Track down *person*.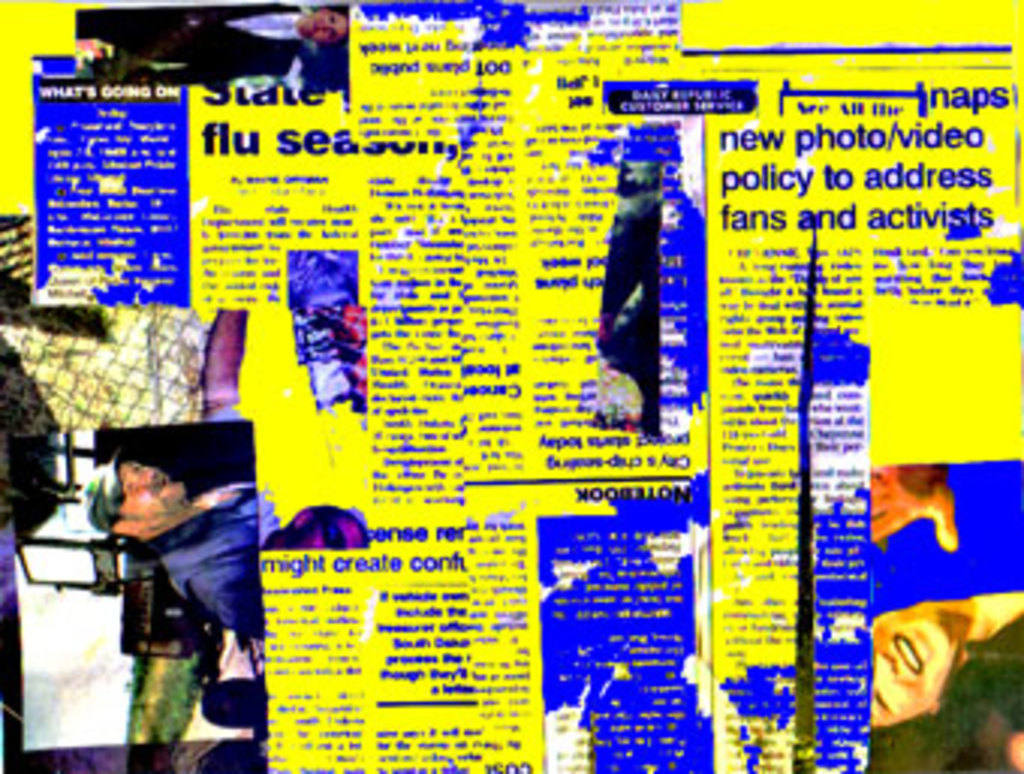
Tracked to detection(873, 593, 1021, 771).
